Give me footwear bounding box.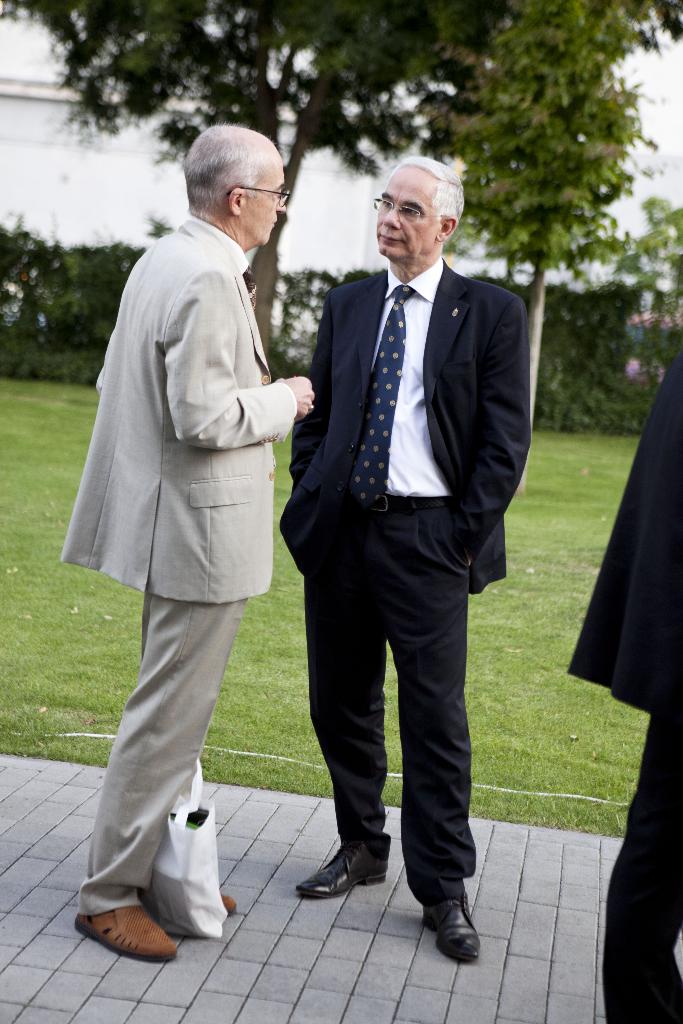
box=[78, 903, 178, 959].
